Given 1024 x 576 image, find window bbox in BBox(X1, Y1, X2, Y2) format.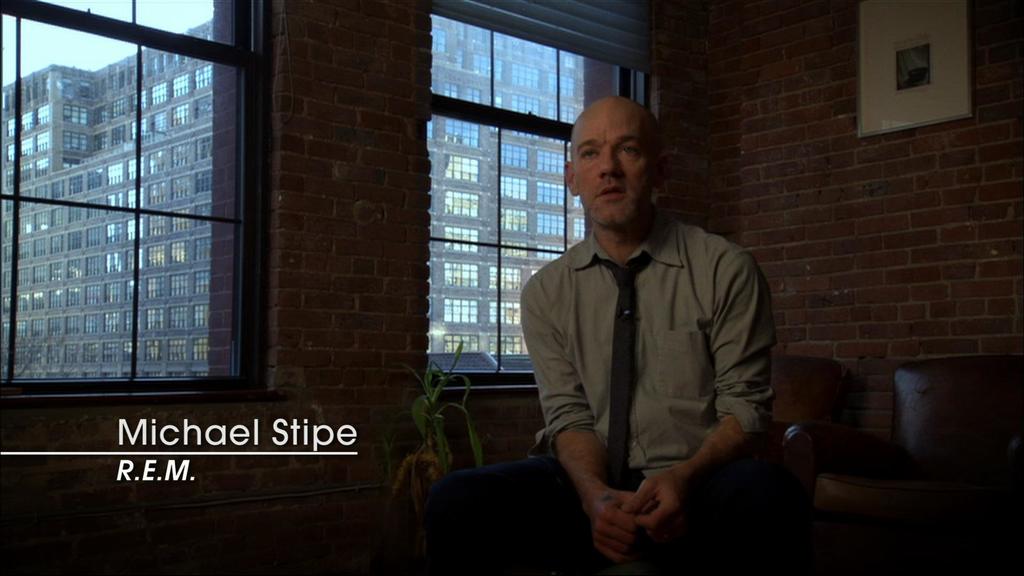
BBox(134, 114, 152, 136).
